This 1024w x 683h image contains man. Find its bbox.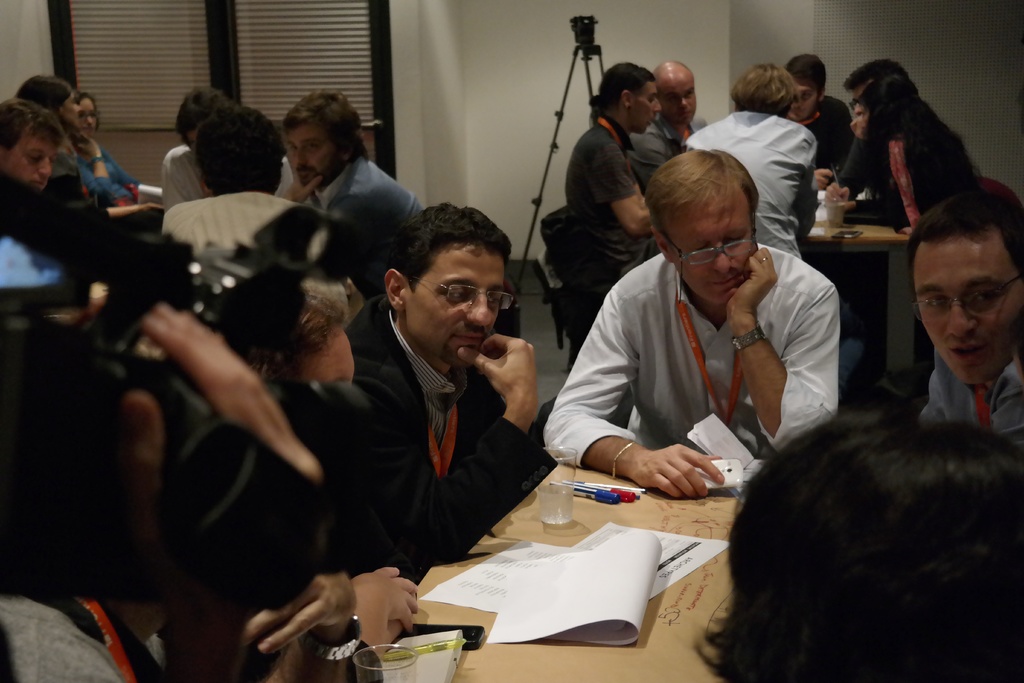
bbox=[789, 51, 856, 191].
